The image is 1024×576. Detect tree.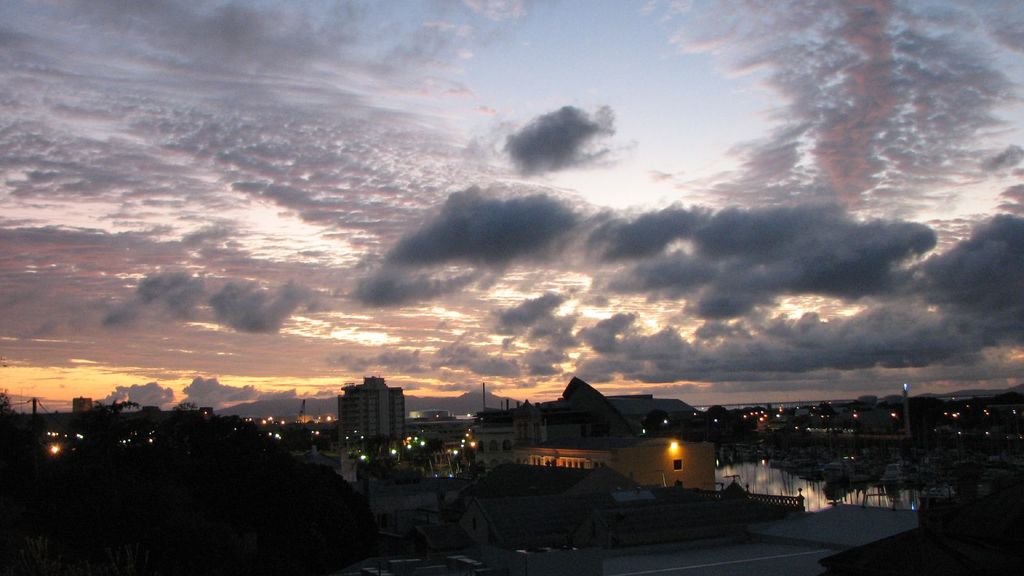
Detection: region(93, 402, 135, 413).
